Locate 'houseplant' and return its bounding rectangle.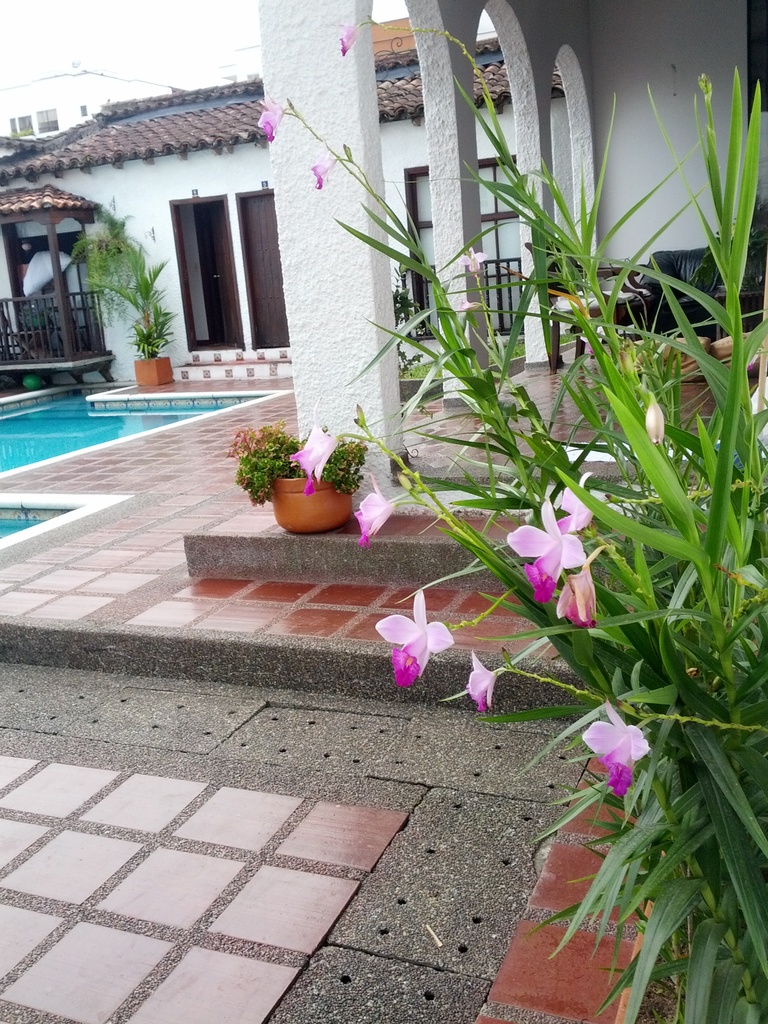
x1=239 y1=410 x2=394 y2=525.
